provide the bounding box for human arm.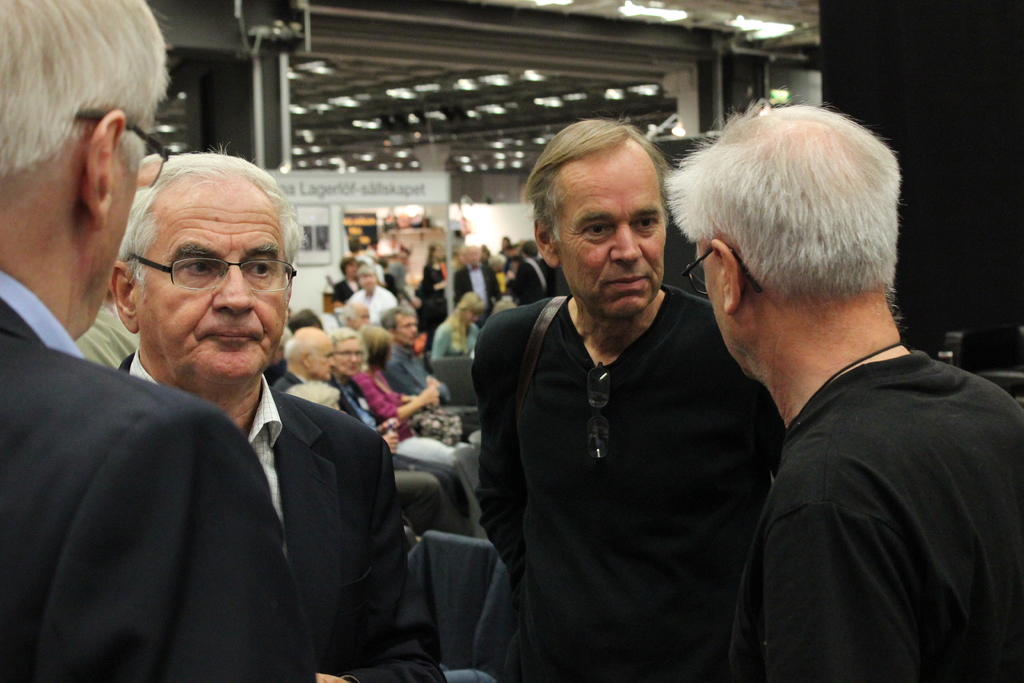
crop(769, 509, 929, 682).
